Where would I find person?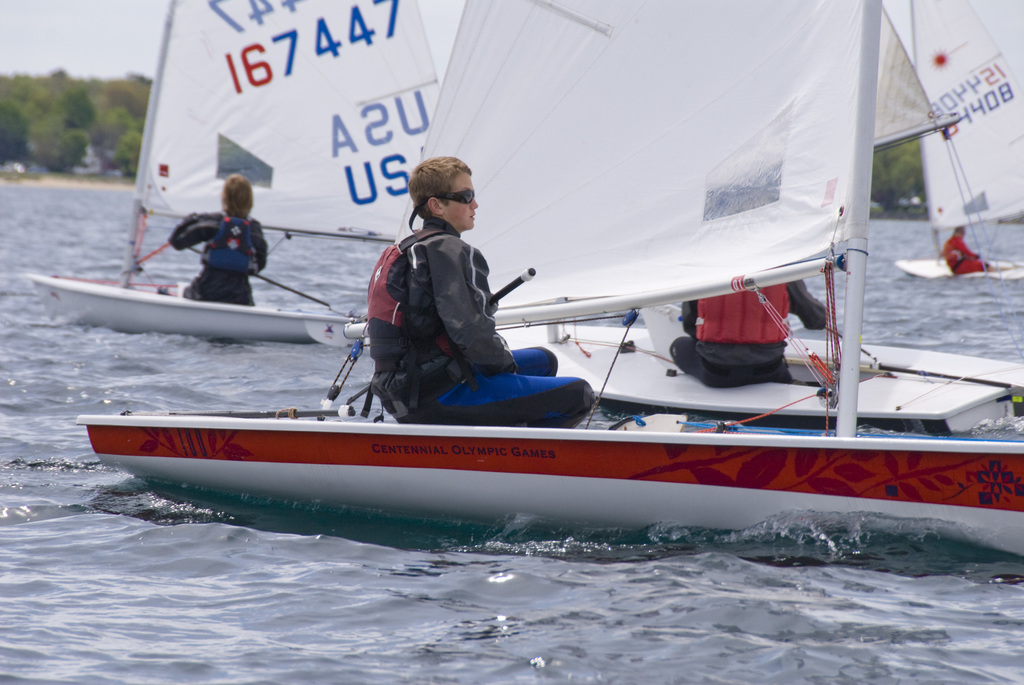
At box=[371, 157, 522, 423].
